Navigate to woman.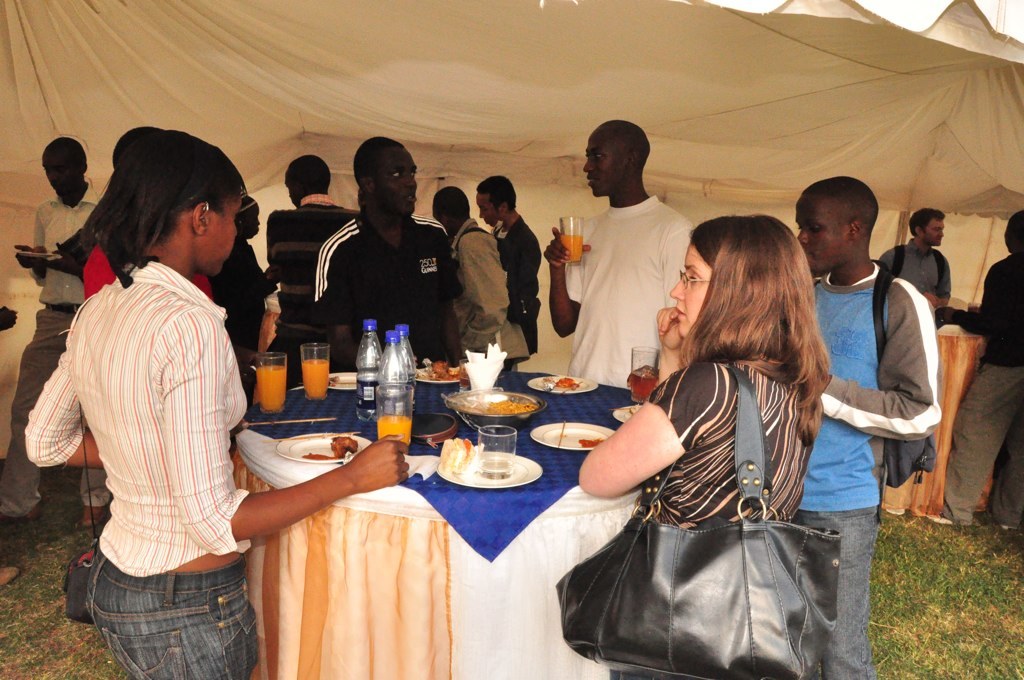
Navigation target: {"left": 19, "top": 131, "right": 409, "bottom": 679}.
